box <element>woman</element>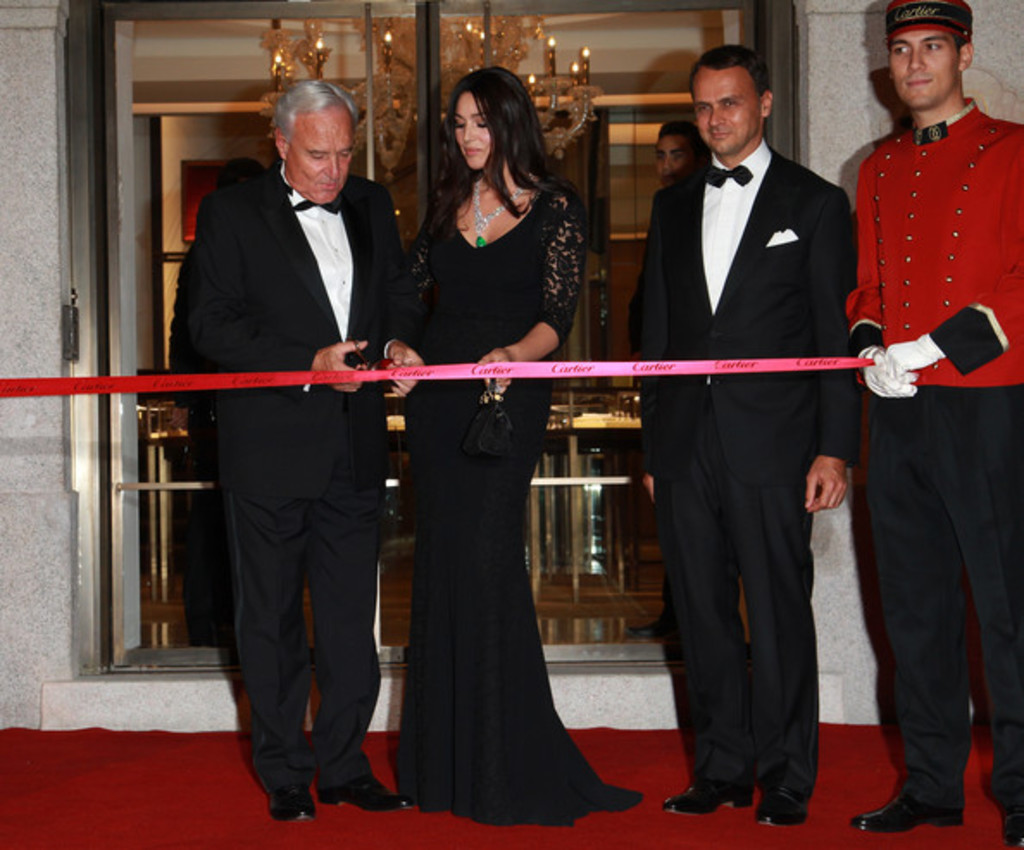
(x1=402, y1=100, x2=665, y2=772)
